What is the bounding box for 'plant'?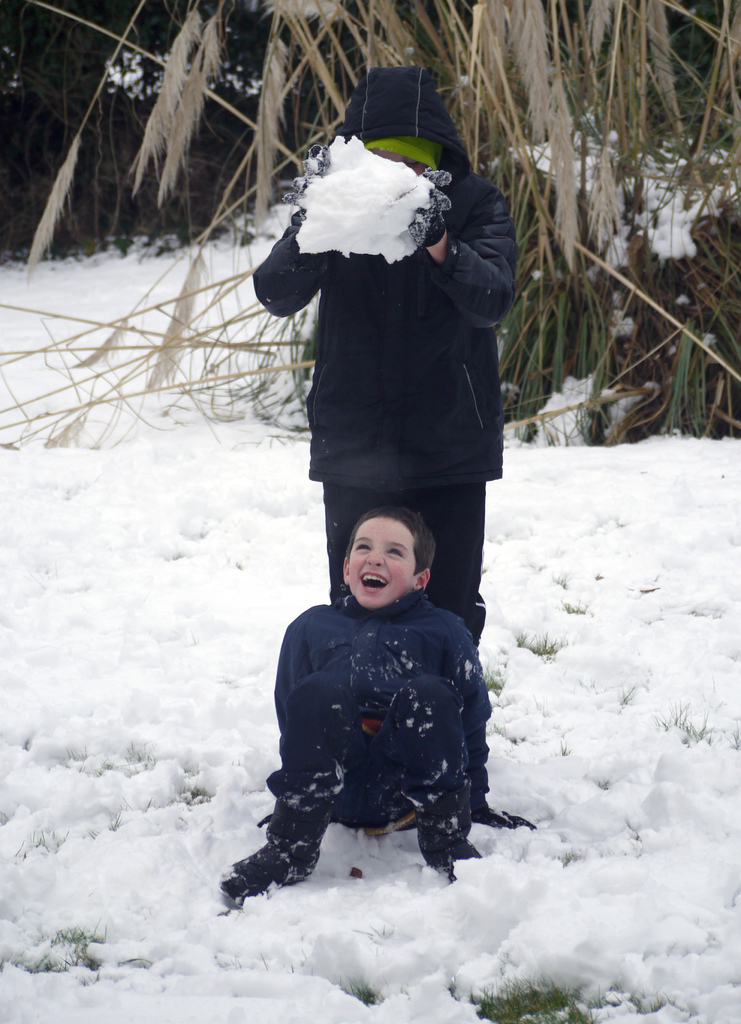
[x1=552, y1=572, x2=569, y2=589].
